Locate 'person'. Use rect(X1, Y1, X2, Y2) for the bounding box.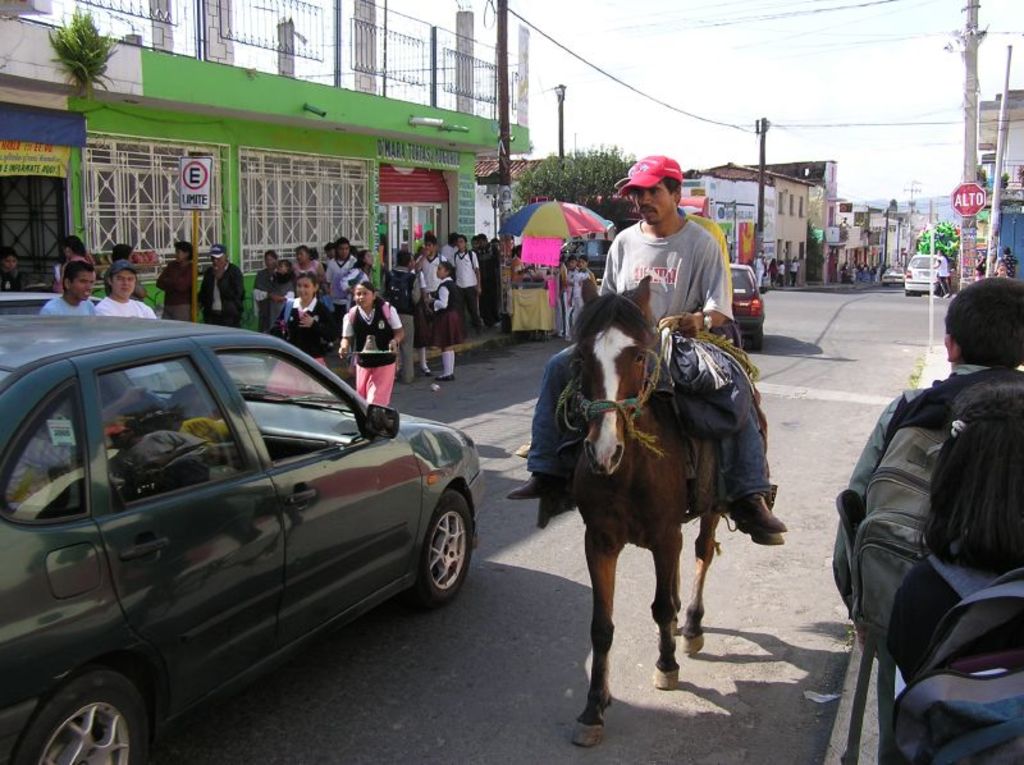
rect(454, 237, 490, 330).
